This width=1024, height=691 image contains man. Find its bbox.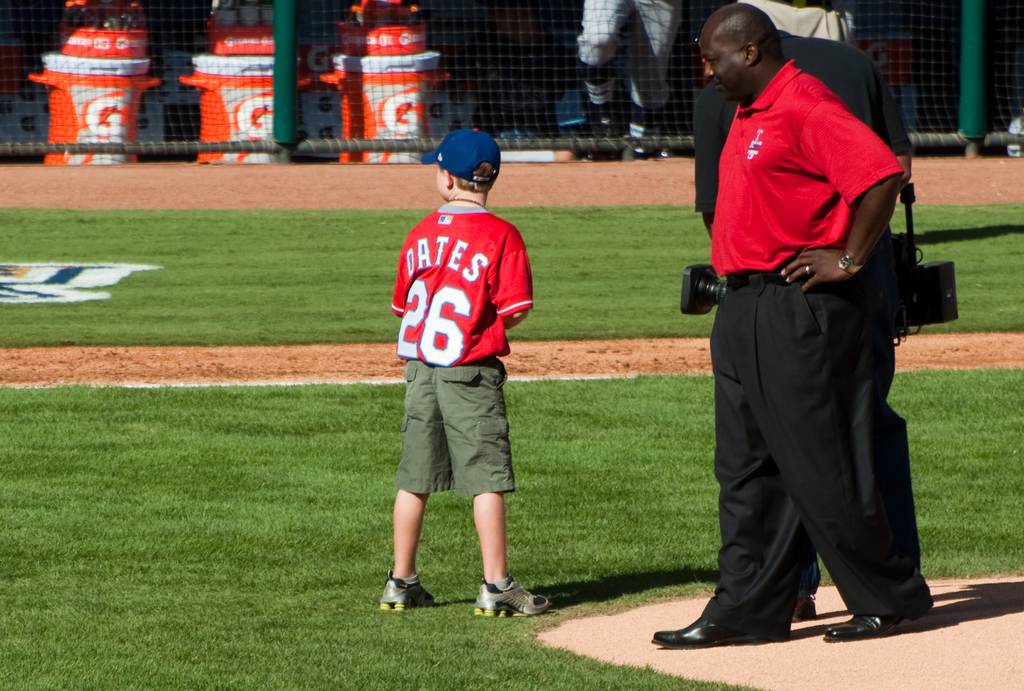
bbox(689, 22, 926, 625).
